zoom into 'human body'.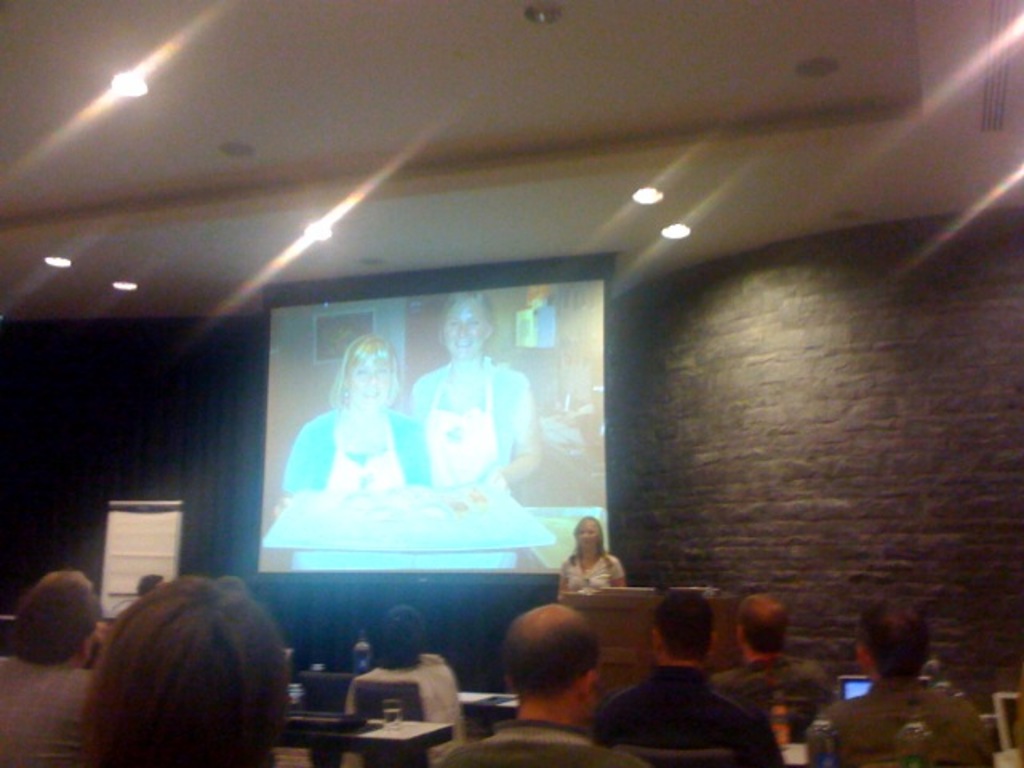
Zoom target: 2:662:94:766.
